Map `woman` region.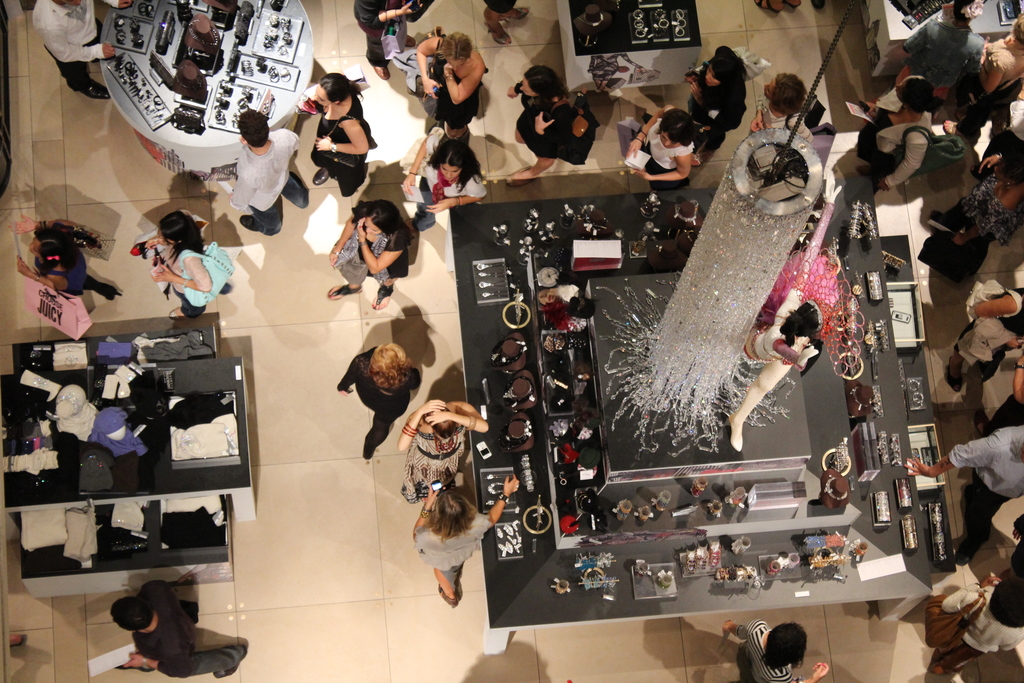
Mapped to bbox(410, 470, 521, 608).
